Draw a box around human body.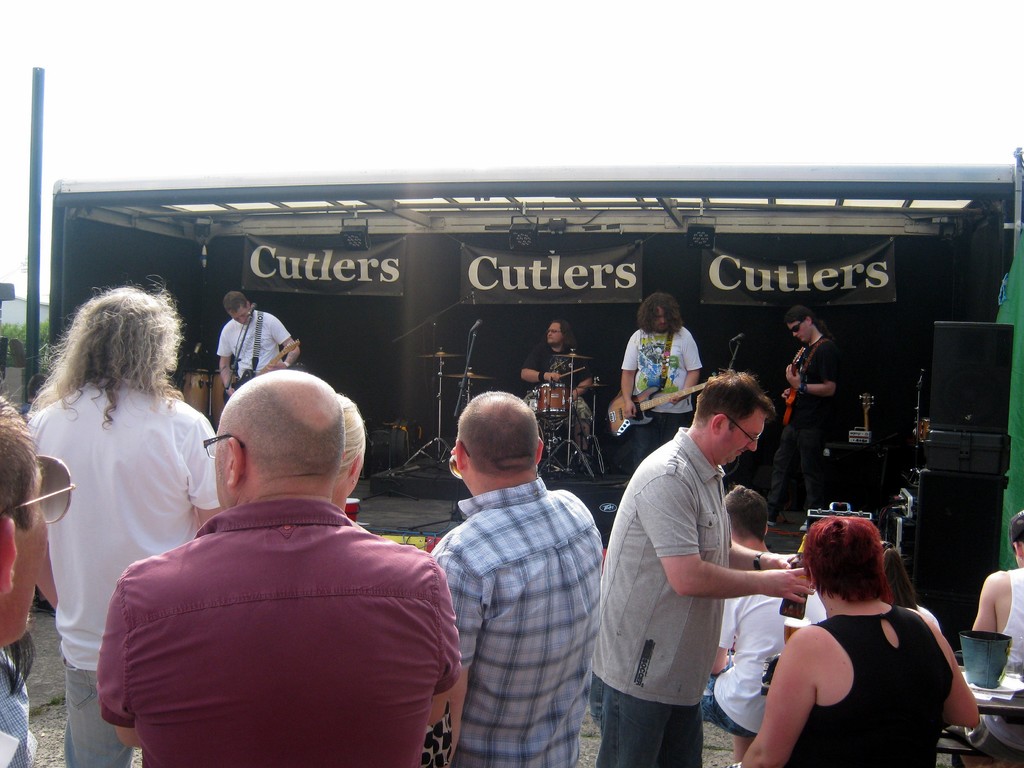
[734, 514, 980, 767].
